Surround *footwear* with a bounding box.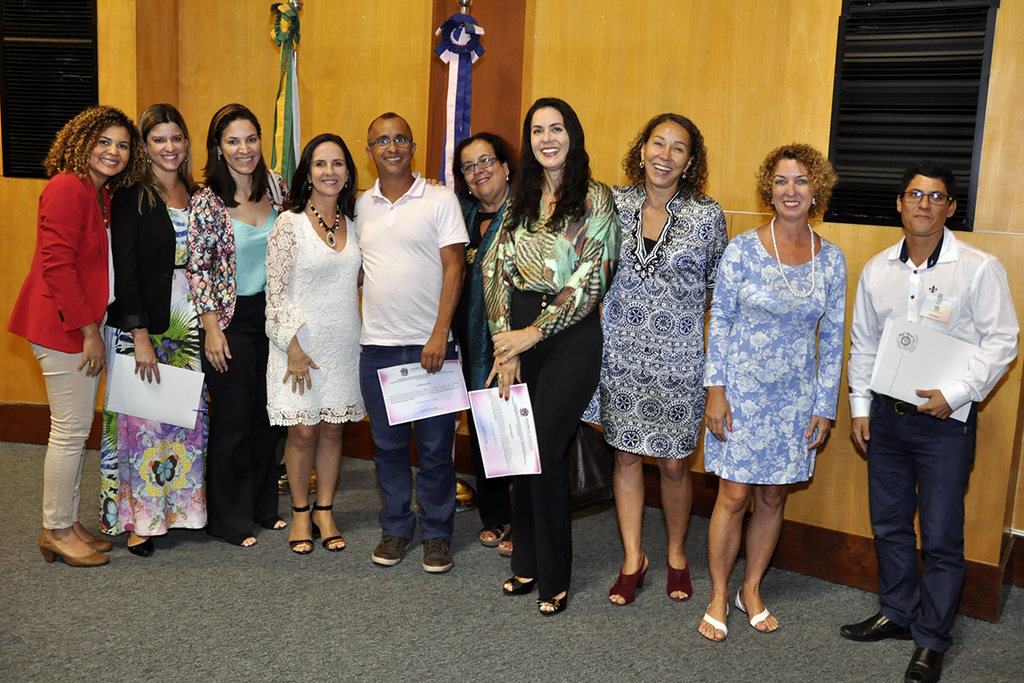
[840,612,913,641].
